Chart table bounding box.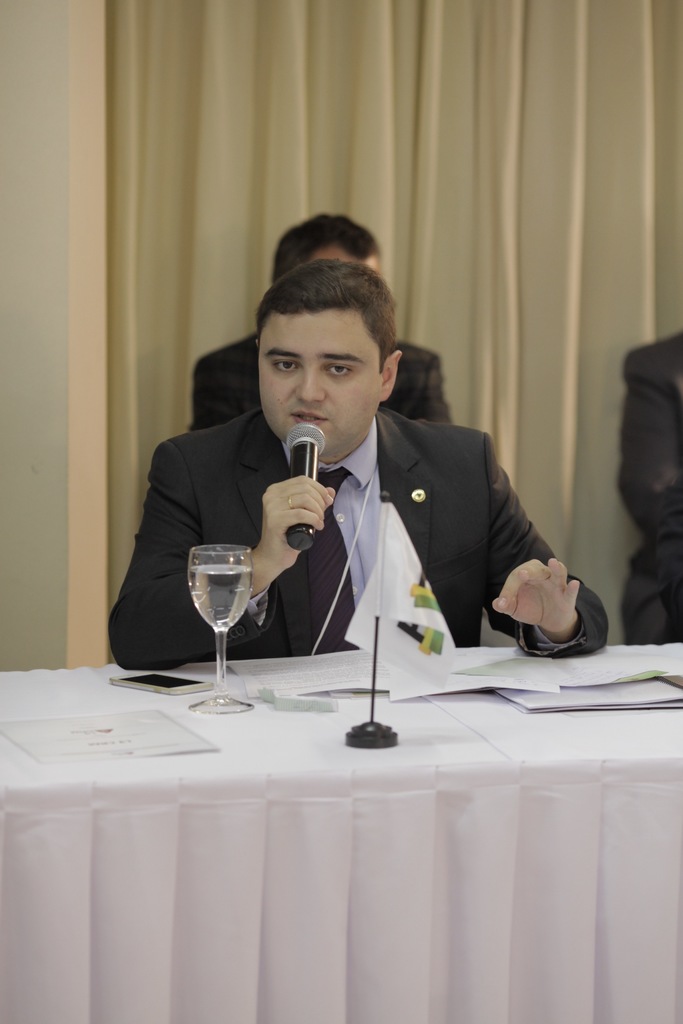
Charted: pyautogui.locateOnScreen(0, 550, 681, 1005).
